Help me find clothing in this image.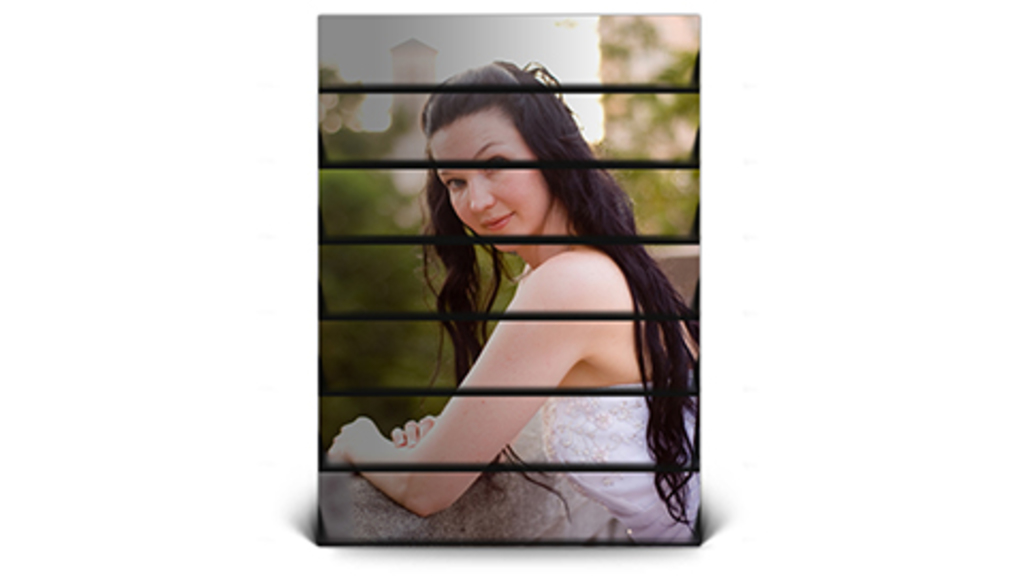
Found it: <region>311, 380, 702, 557</region>.
